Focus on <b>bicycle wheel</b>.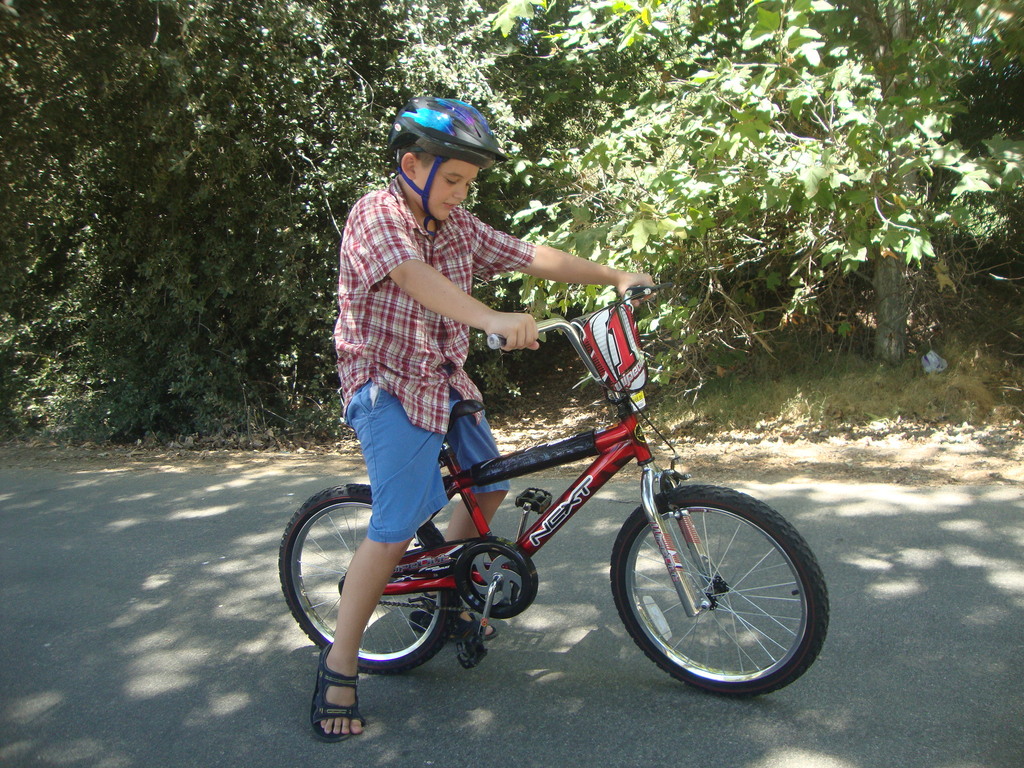
Focused at bbox=[605, 468, 831, 707].
